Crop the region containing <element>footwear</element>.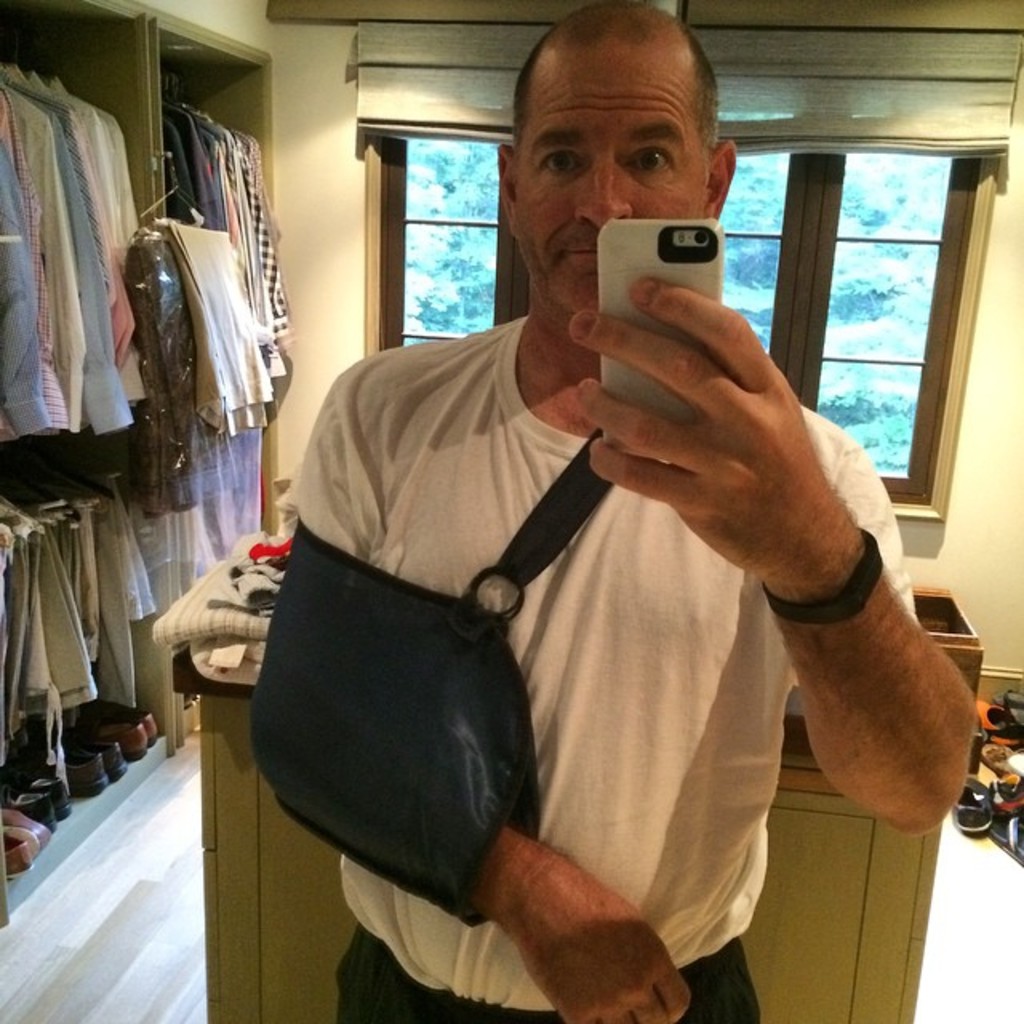
Crop region: {"left": 0, "top": 765, "right": 69, "bottom": 813}.
